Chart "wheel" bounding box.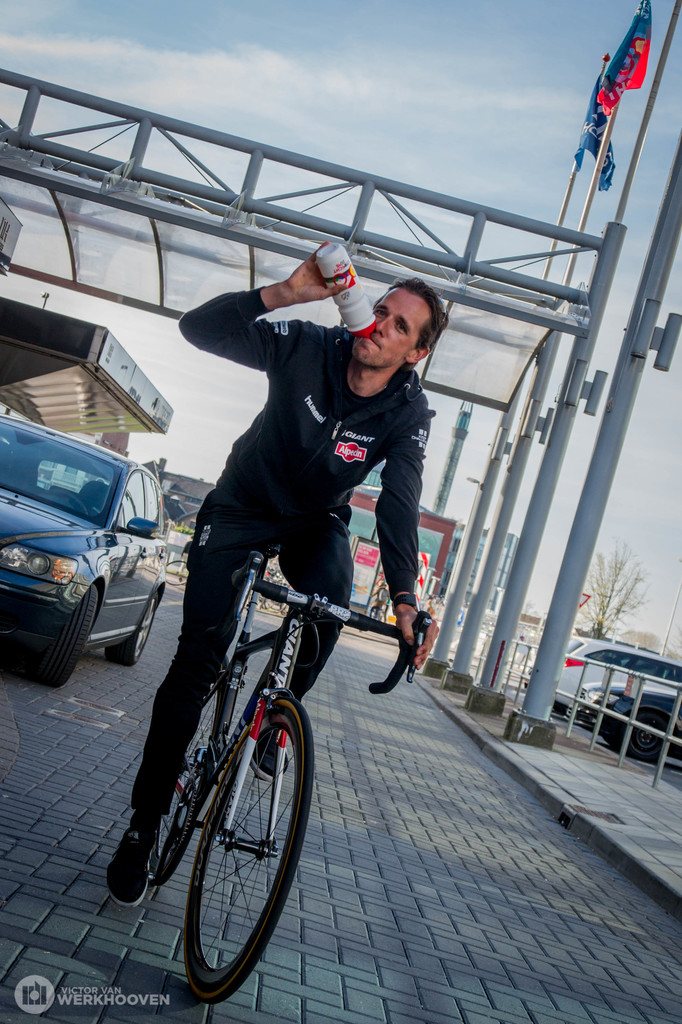
Charted: {"x1": 33, "y1": 580, "x2": 101, "y2": 691}.
